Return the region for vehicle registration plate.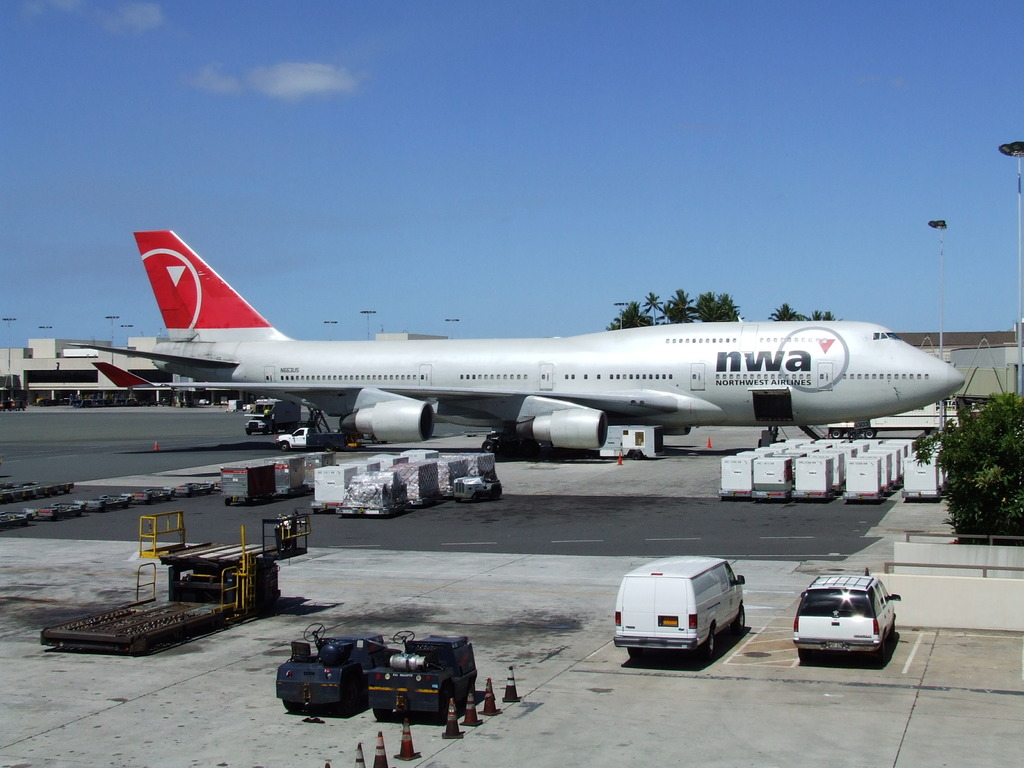
bbox(659, 618, 675, 624).
